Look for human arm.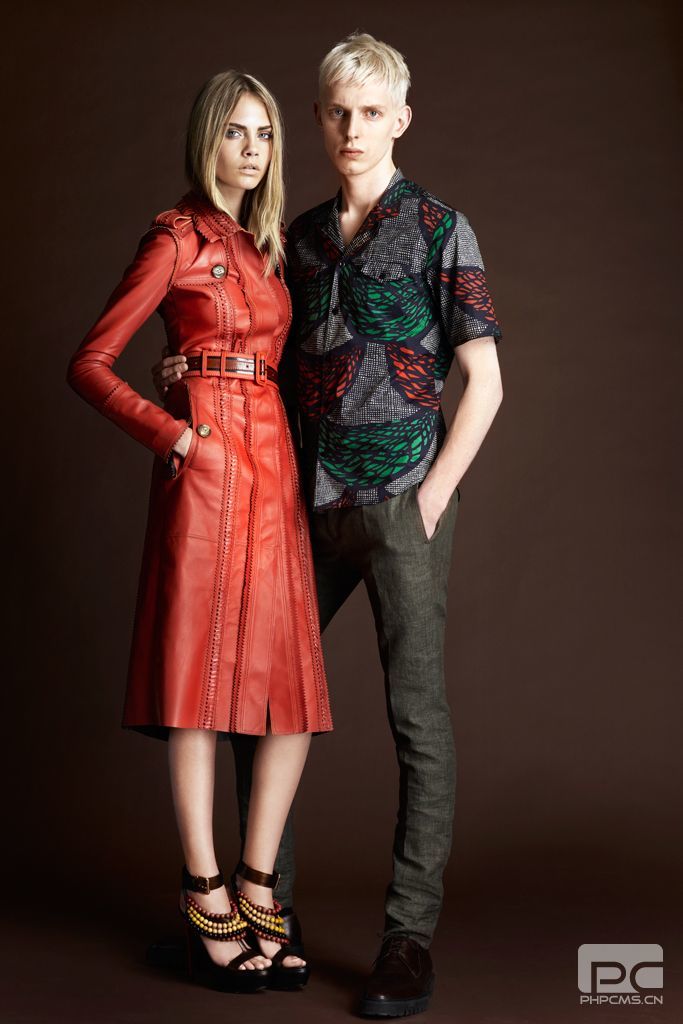
Found: [429, 299, 509, 536].
